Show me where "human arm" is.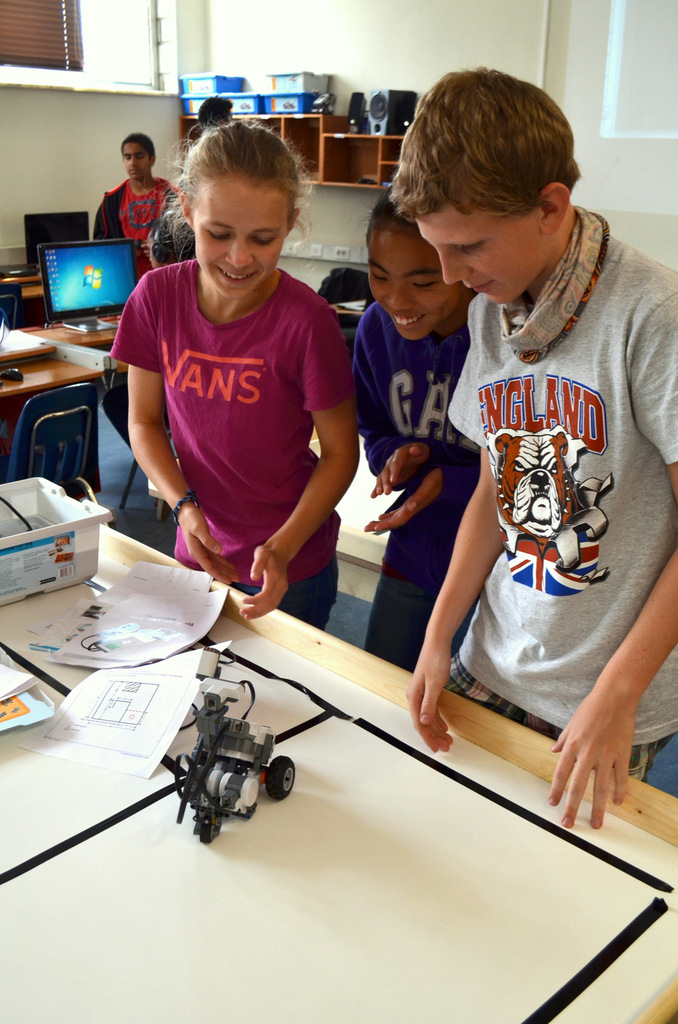
"human arm" is at (x1=355, y1=438, x2=489, y2=536).
